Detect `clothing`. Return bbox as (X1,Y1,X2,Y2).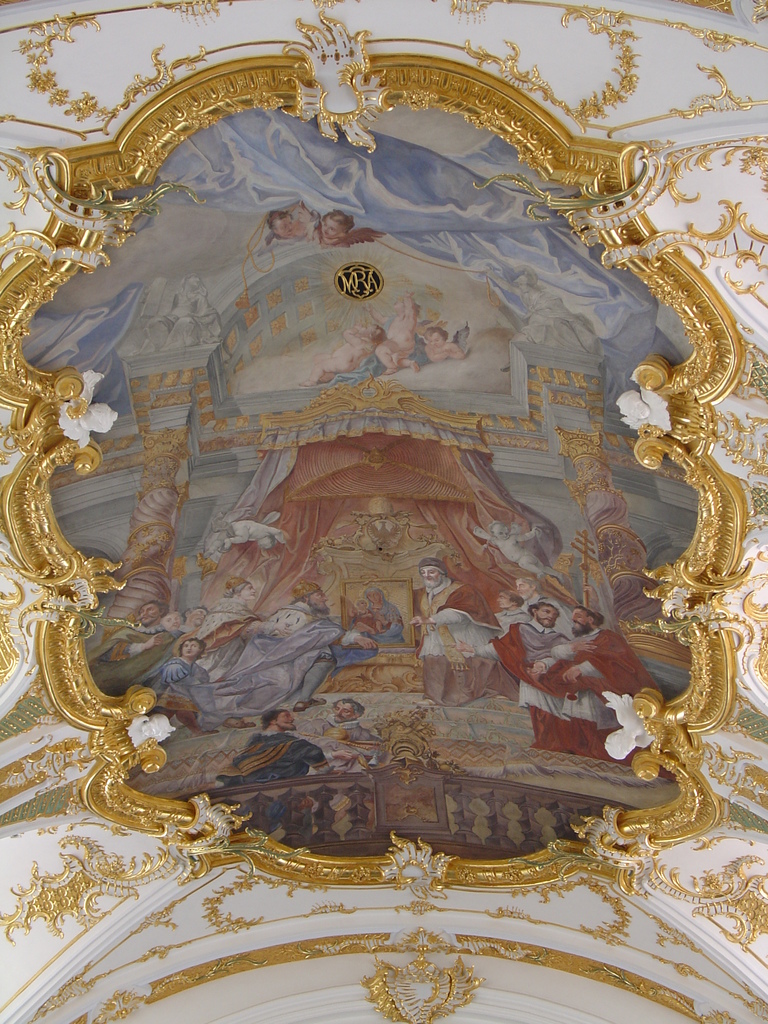
(200,607,344,725).
